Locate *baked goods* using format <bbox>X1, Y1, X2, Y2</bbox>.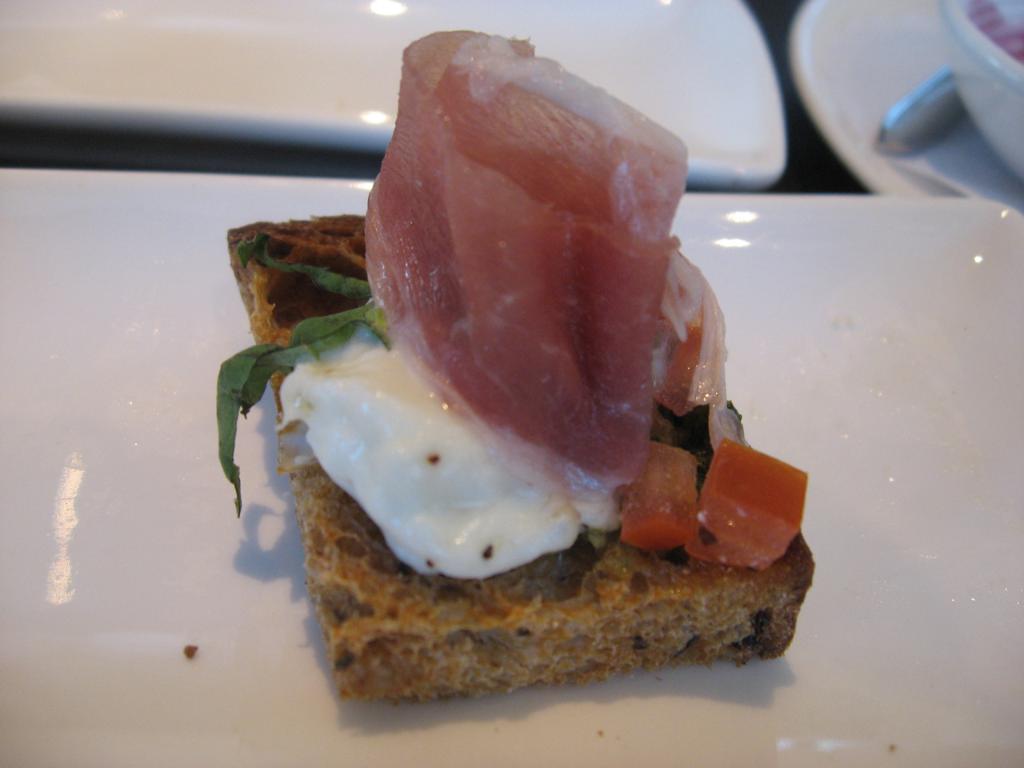
<bbox>227, 212, 817, 706</bbox>.
